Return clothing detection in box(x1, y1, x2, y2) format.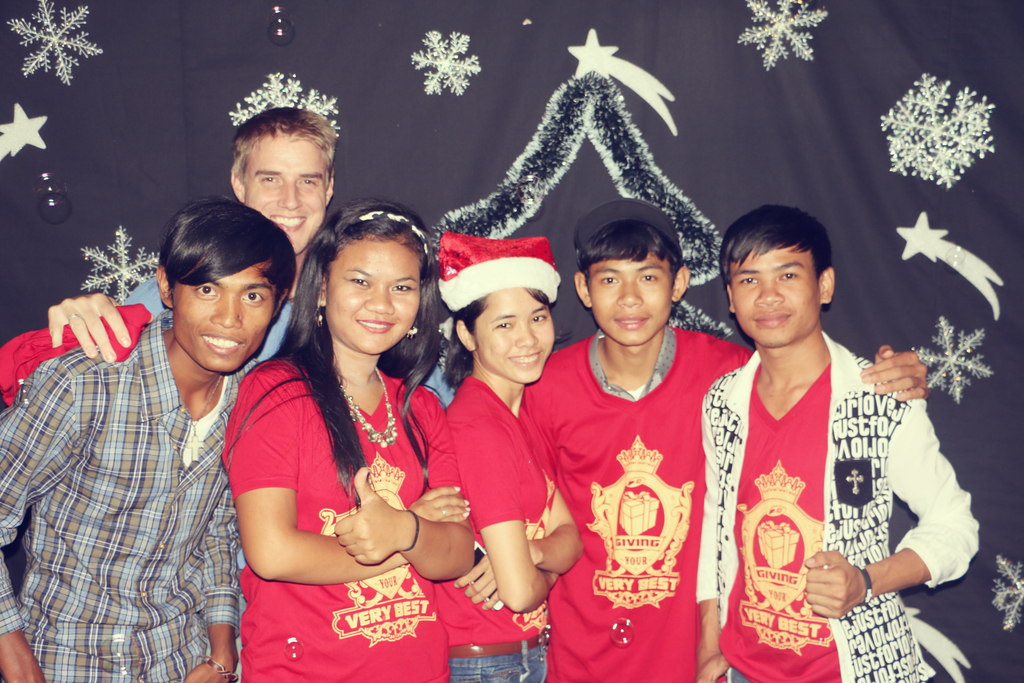
box(0, 313, 248, 682).
